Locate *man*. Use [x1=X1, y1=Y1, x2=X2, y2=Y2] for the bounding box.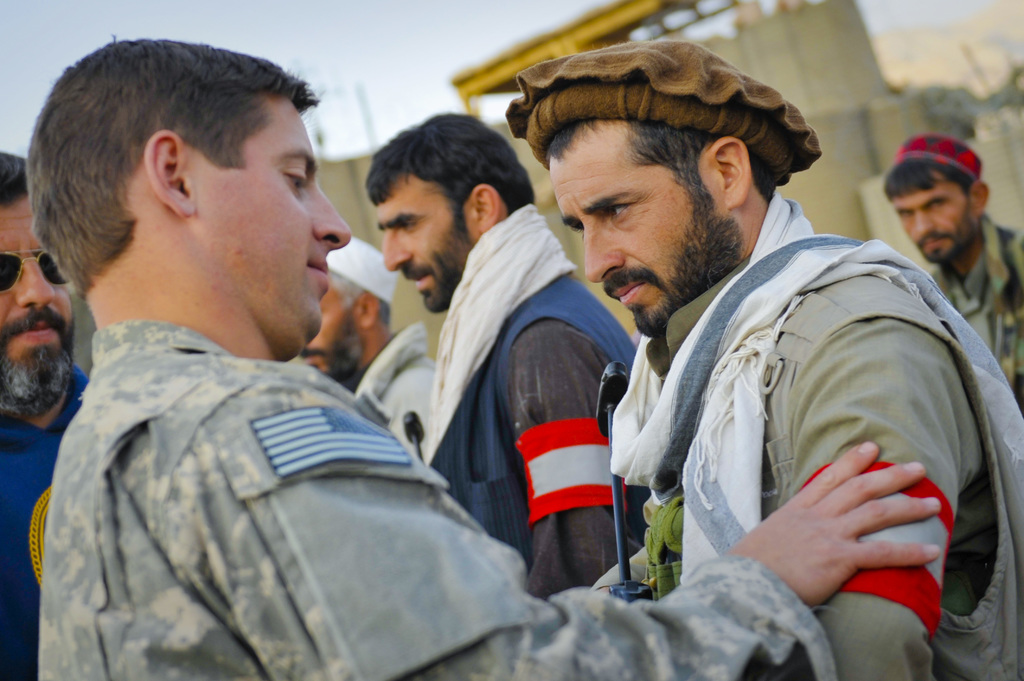
[x1=0, y1=146, x2=94, y2=680].
